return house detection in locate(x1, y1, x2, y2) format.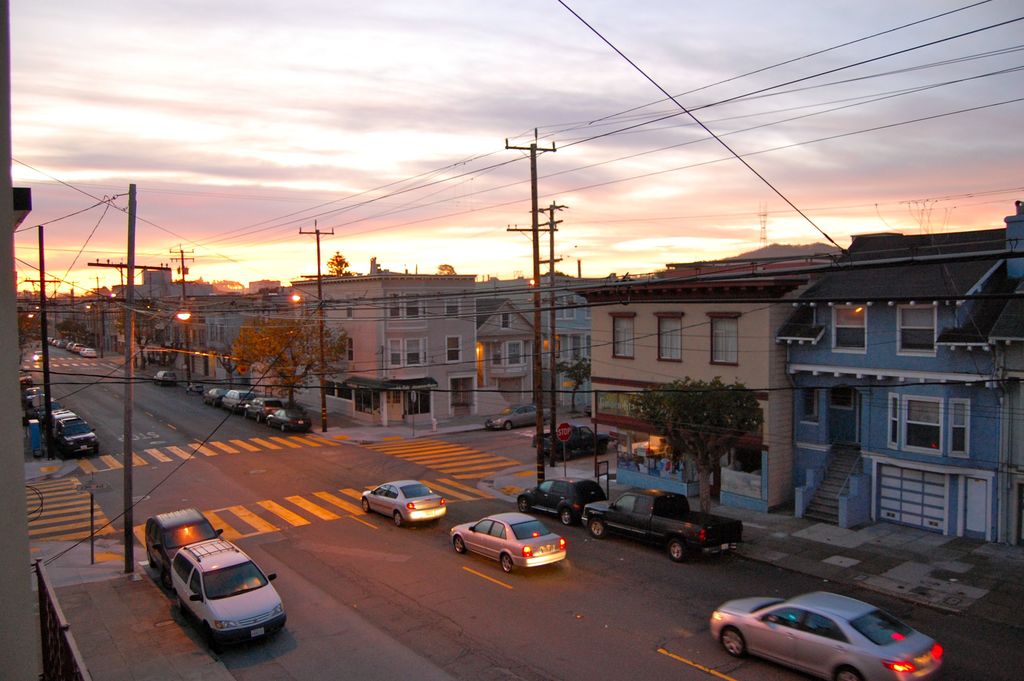
locate(273, 288, 368, 423).
